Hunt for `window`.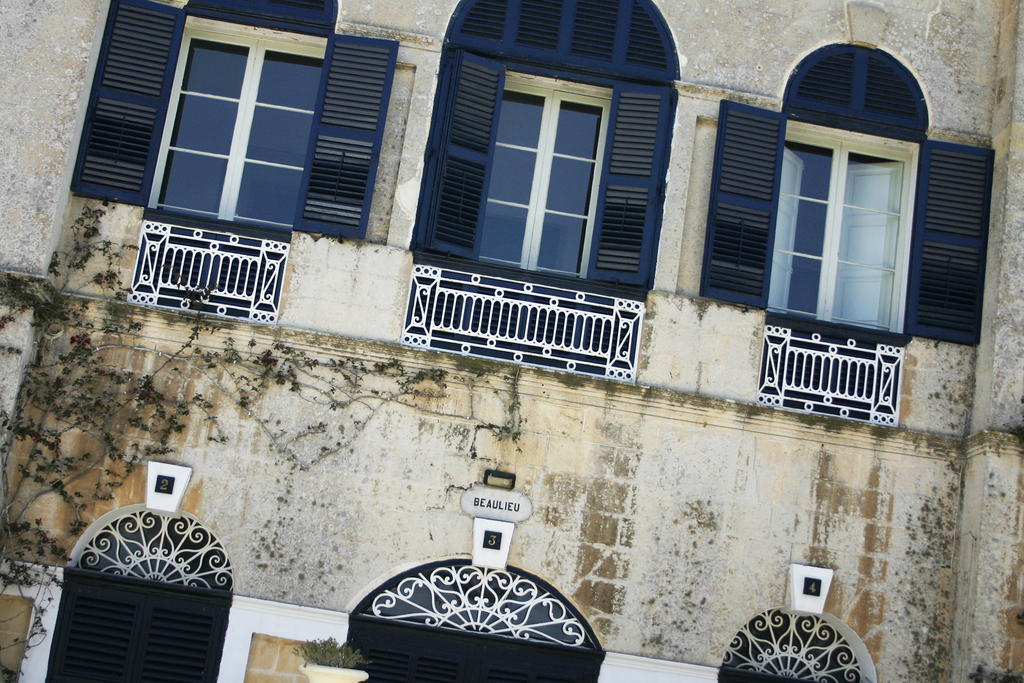
Hunted down at l=175, t=16, r=322, b=240.
